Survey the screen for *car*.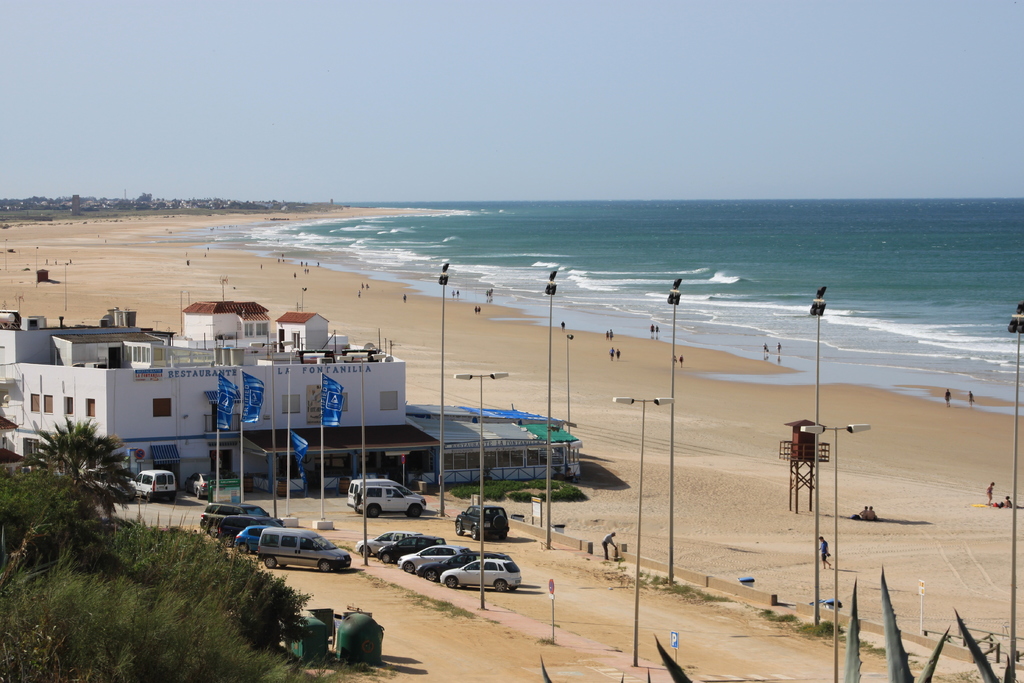
Survey found: pyautogui.locateOnScreen(383, 537, 431, 557).
